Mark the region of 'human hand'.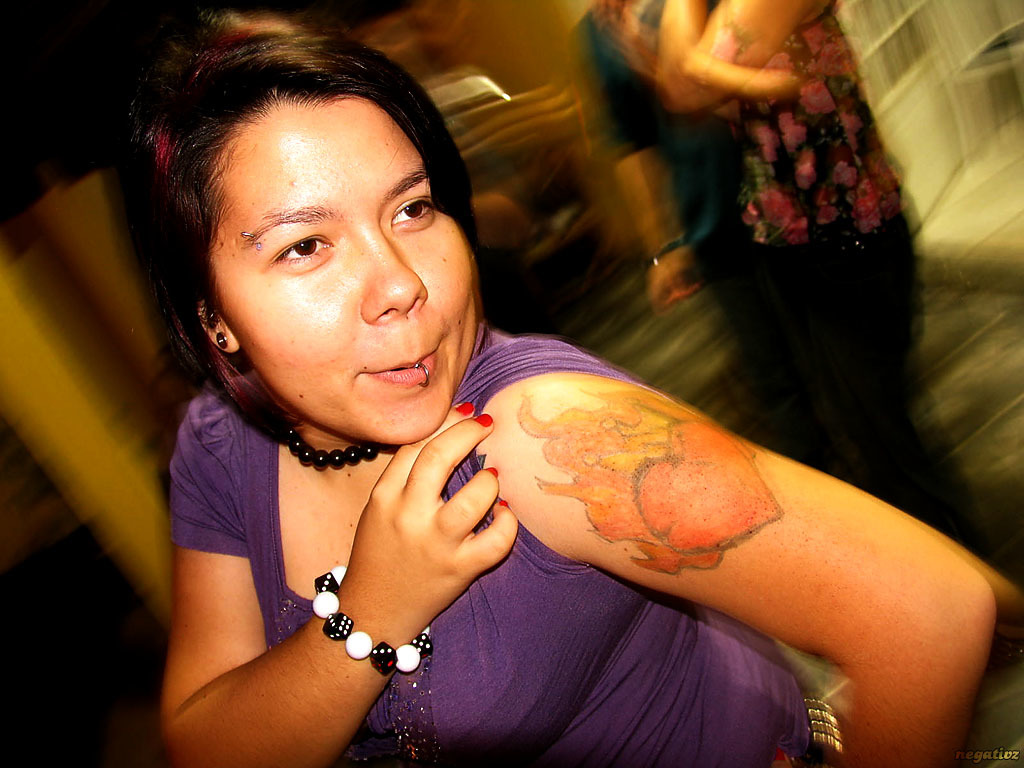
Region: left=651, top=246, right=709, bottom=314.
